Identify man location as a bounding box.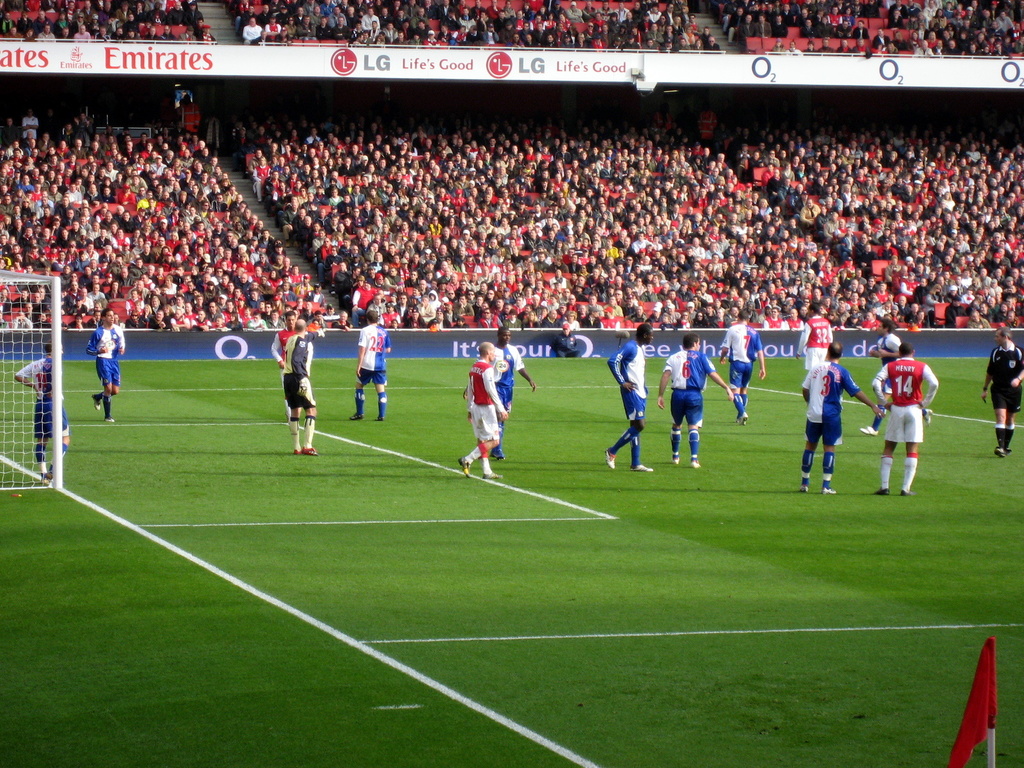
pyautogui.locateOnScreen(552, 268, 565, 296).
